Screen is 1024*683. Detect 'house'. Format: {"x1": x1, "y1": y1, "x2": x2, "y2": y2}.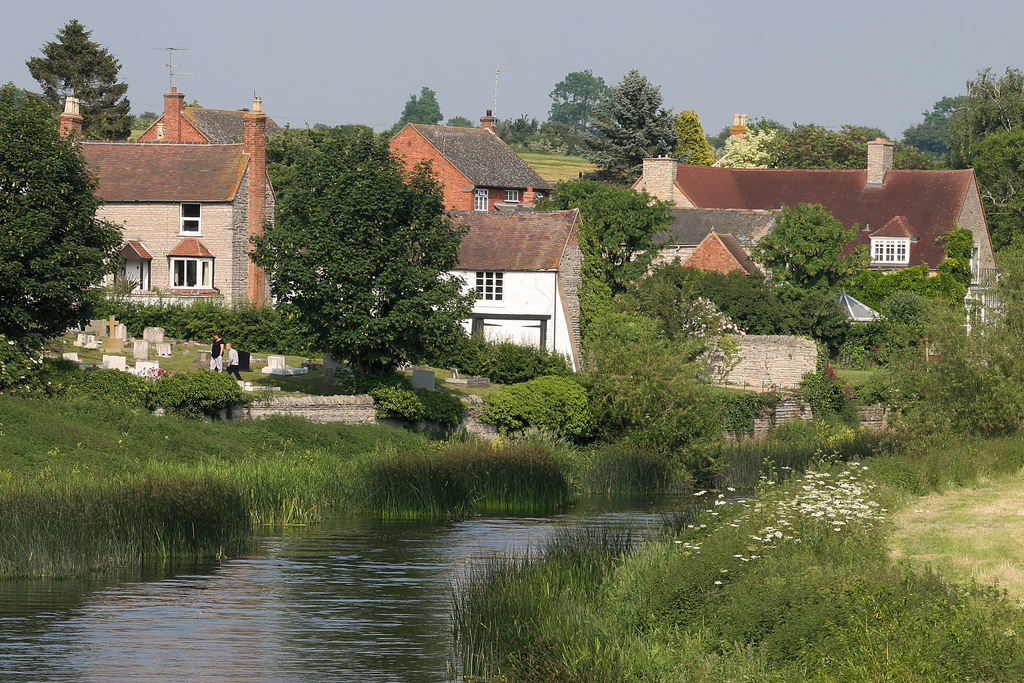
{"x1": 47, "y1": 81, "x2": 276, "y2": 325}.
